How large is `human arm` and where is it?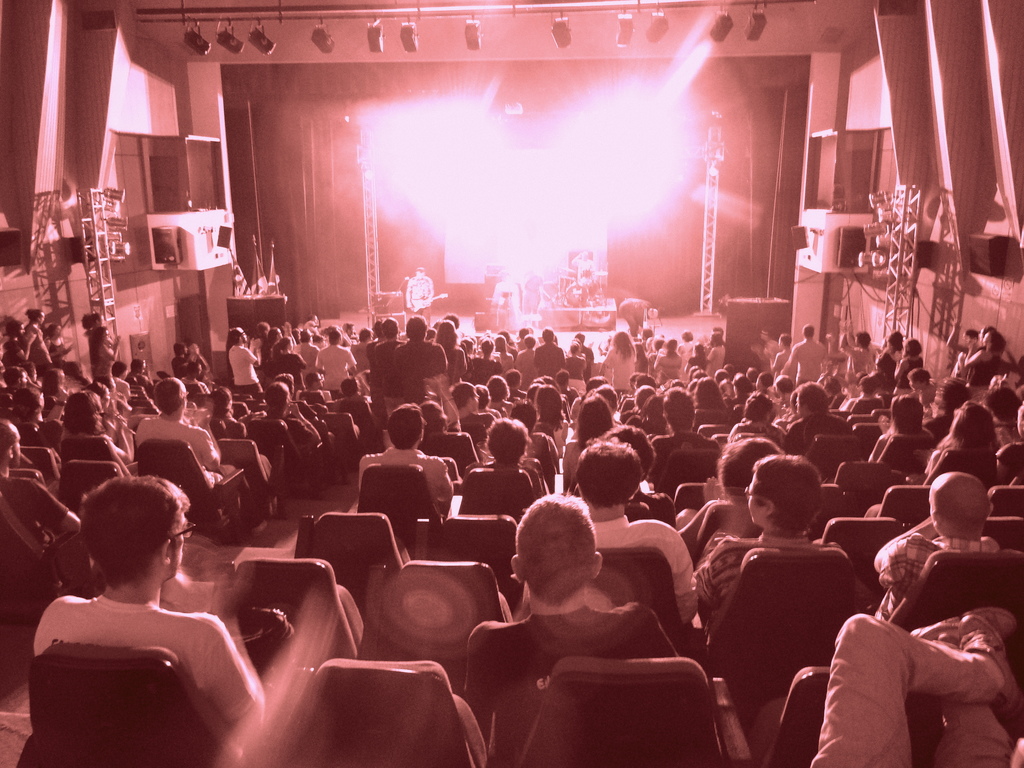
Bounding box: 108/415/138/463.
